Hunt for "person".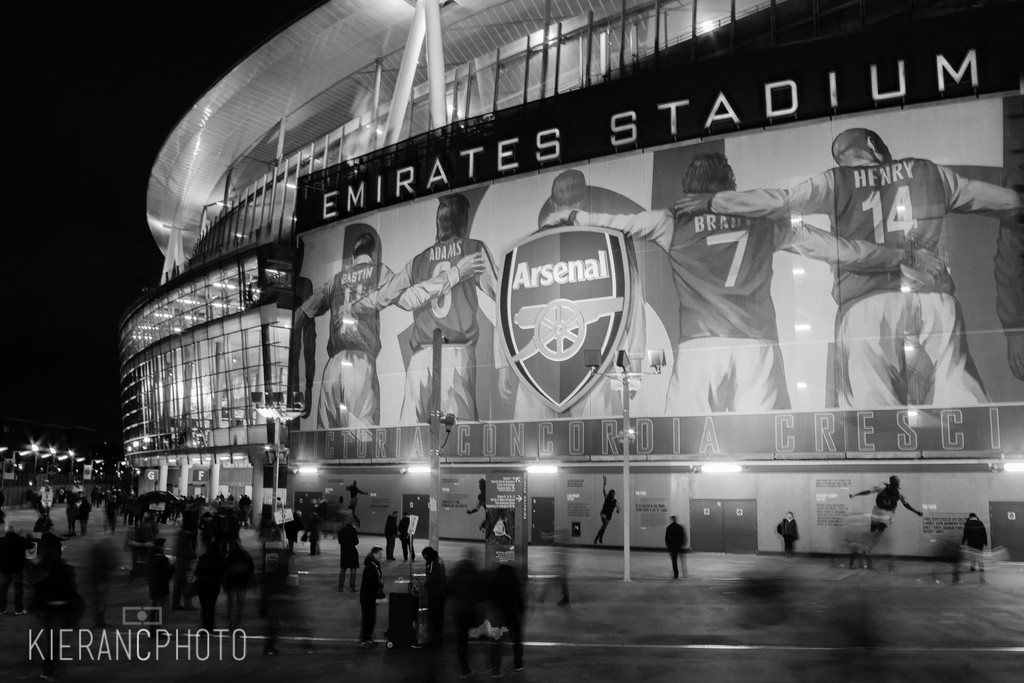
Hunted down at select_region(954, 509, 991, 581).
